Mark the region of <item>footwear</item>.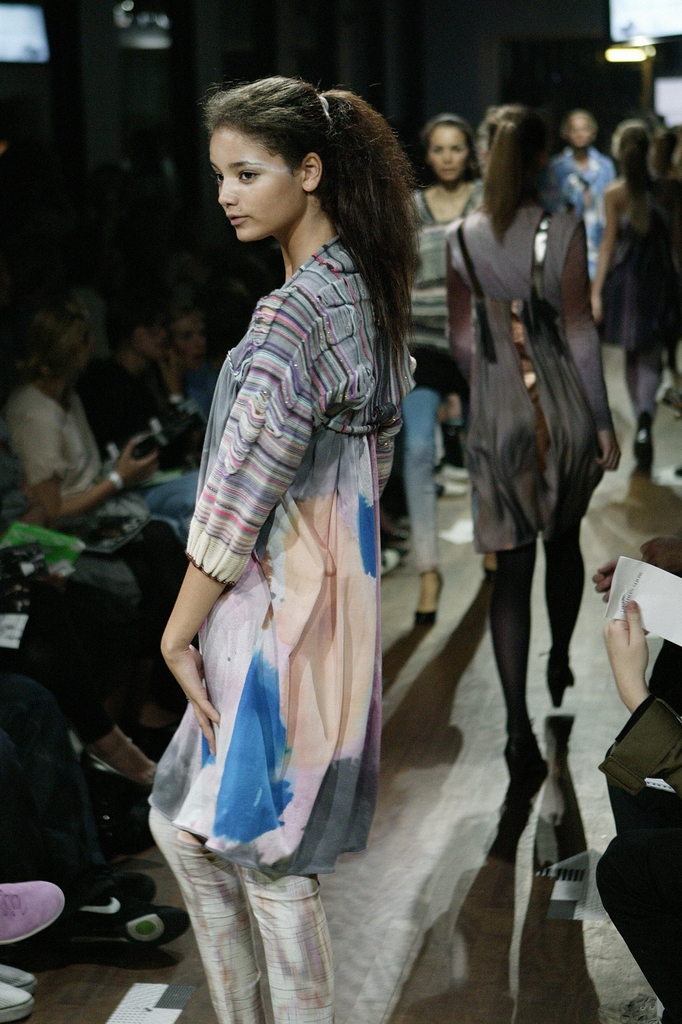
Region: l=0, t=979, r=28, b=1023.
